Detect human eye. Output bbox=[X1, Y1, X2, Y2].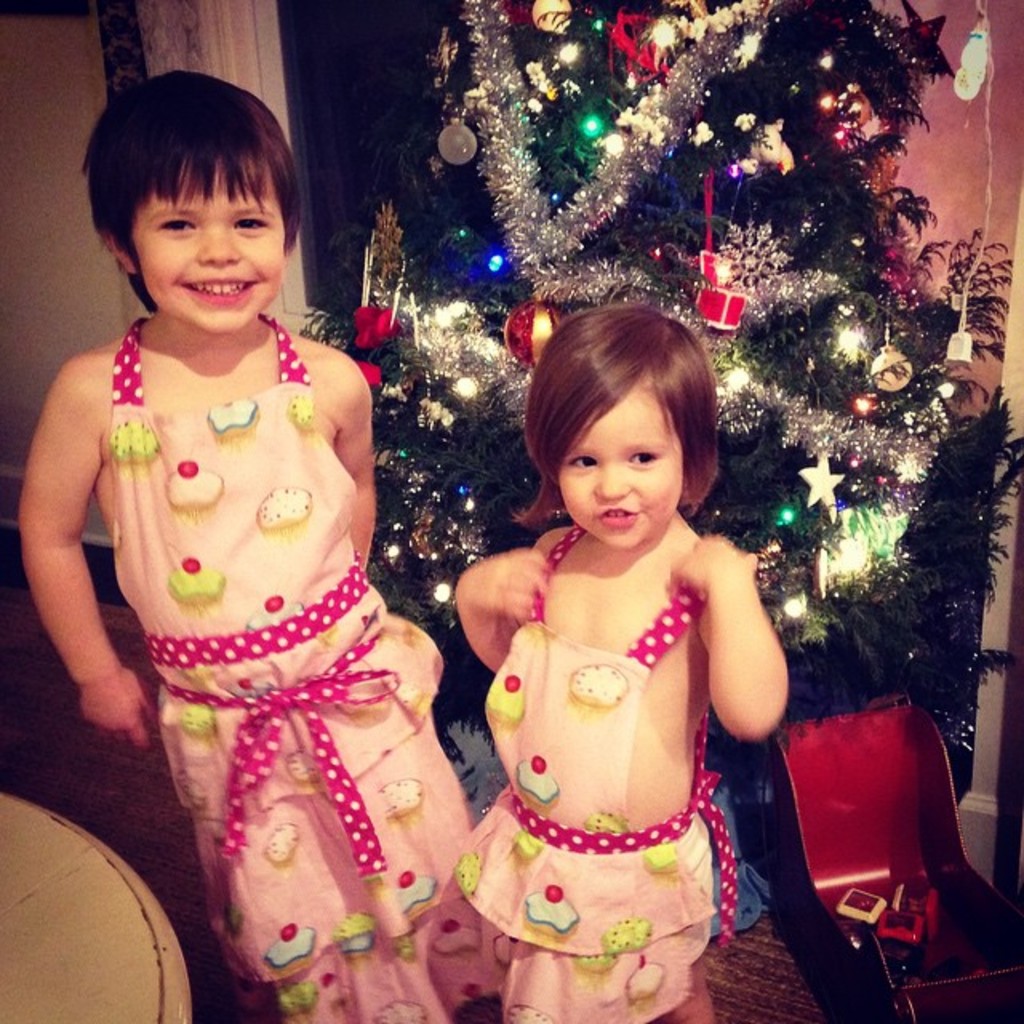
bbox=[560, 442, 602, 477].
